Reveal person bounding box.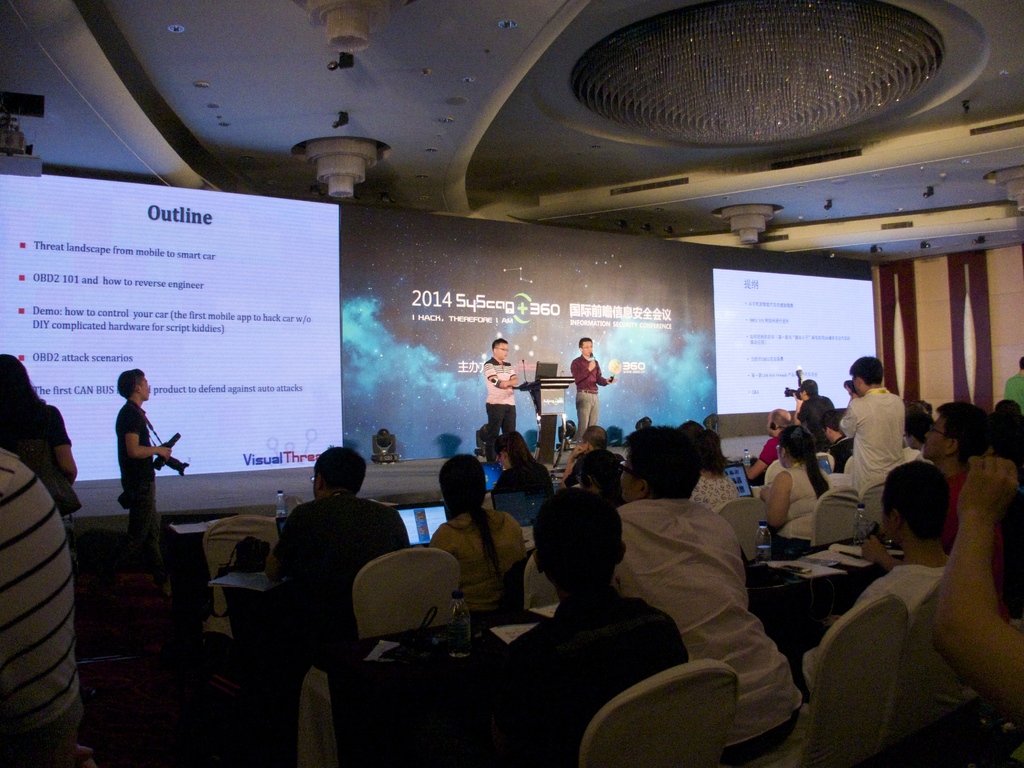
Revealed: select_region(429, 450, 531, 610).
